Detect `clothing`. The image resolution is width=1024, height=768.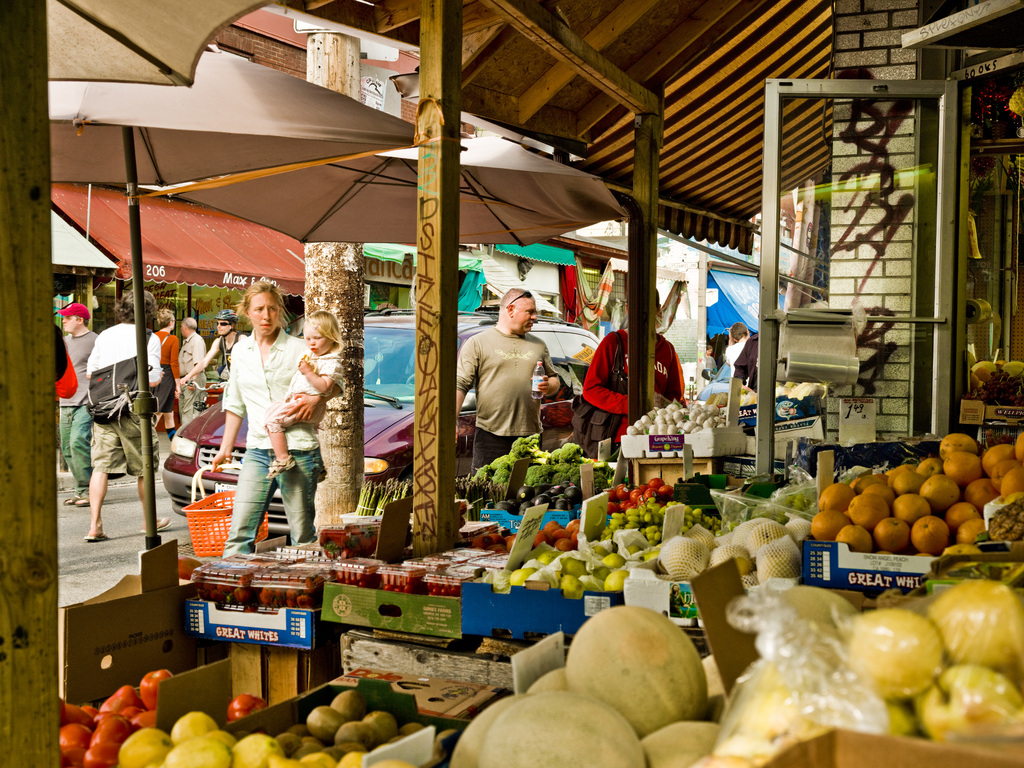
(221, 320, 326, 558).
